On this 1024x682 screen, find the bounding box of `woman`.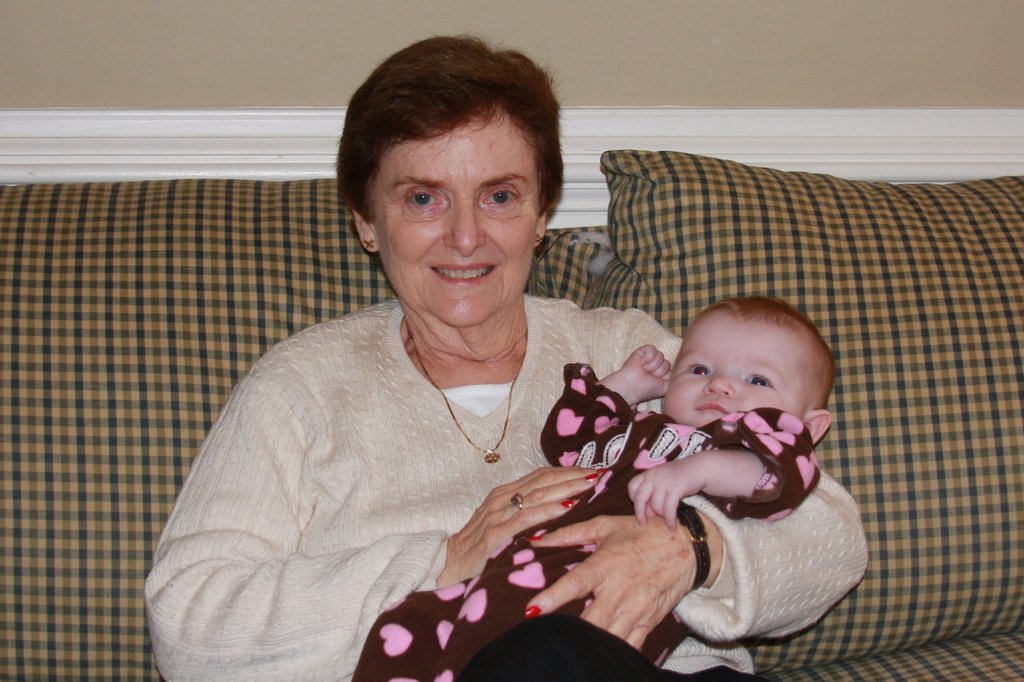
Bounding box: box=[204, 65, 826, 670].
